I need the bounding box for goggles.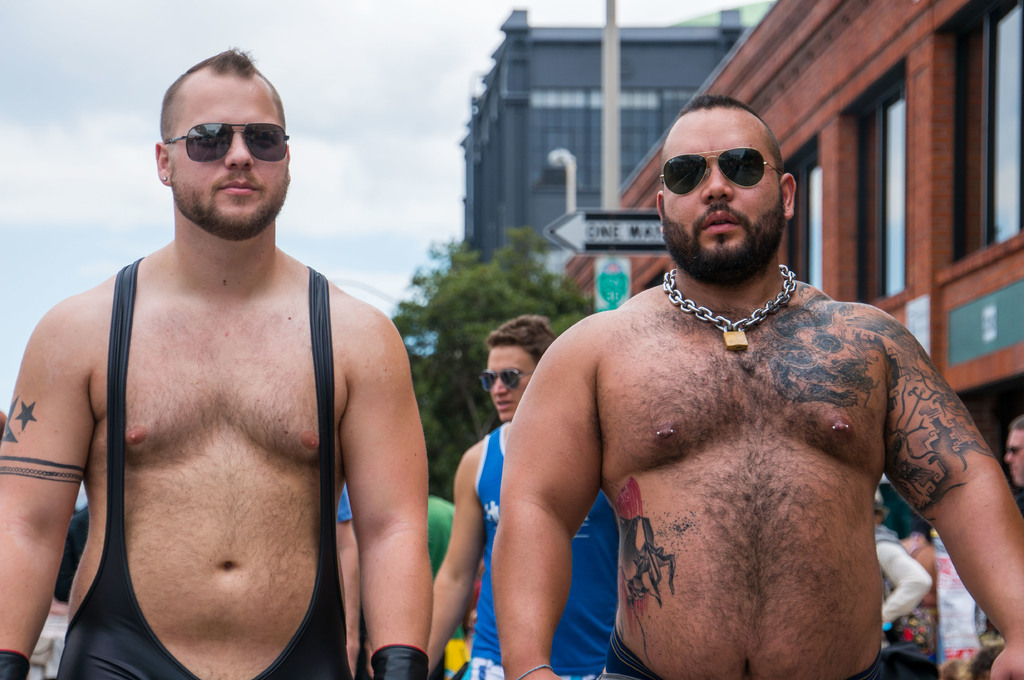
Here it is: [162,117,294,167].
